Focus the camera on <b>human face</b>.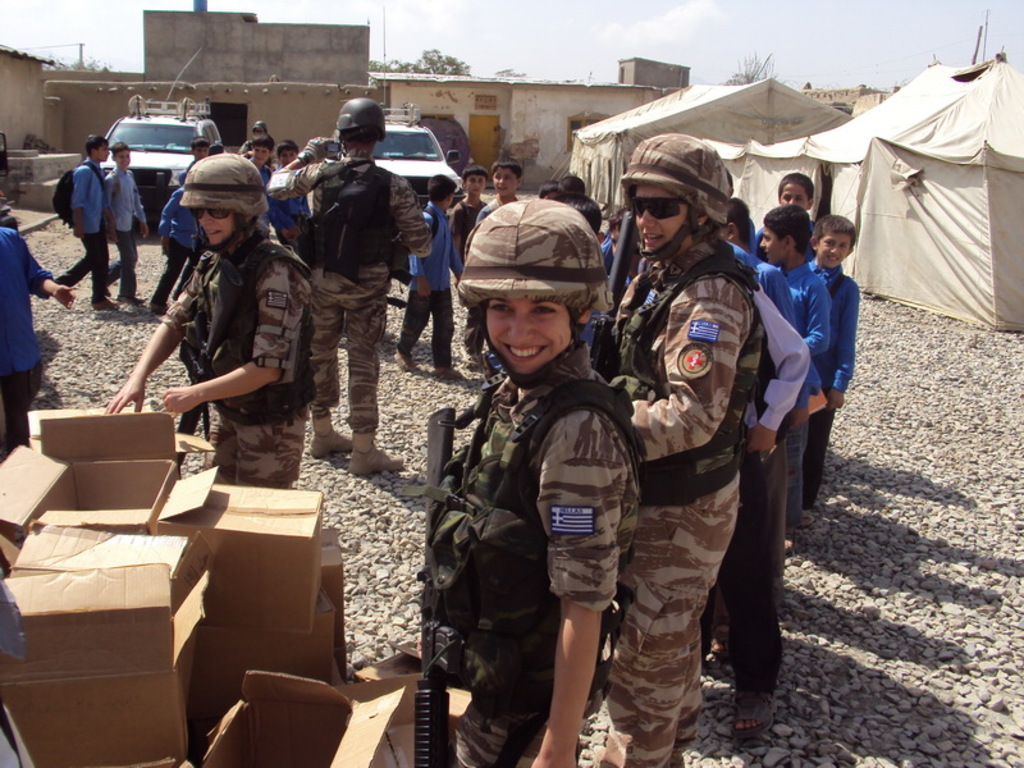
Focus region: (195,209,236,248).
